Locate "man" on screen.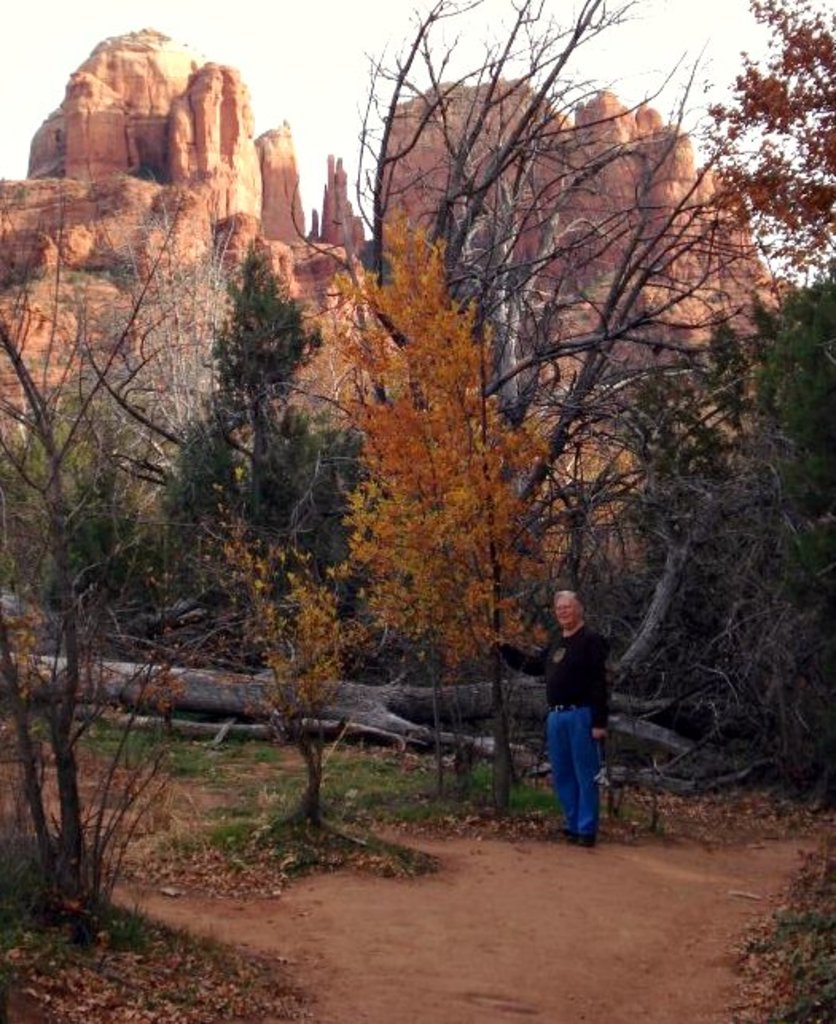
On screen at {"x1": 521, "y1": 600, "x2": 631, "y2": 842}.
